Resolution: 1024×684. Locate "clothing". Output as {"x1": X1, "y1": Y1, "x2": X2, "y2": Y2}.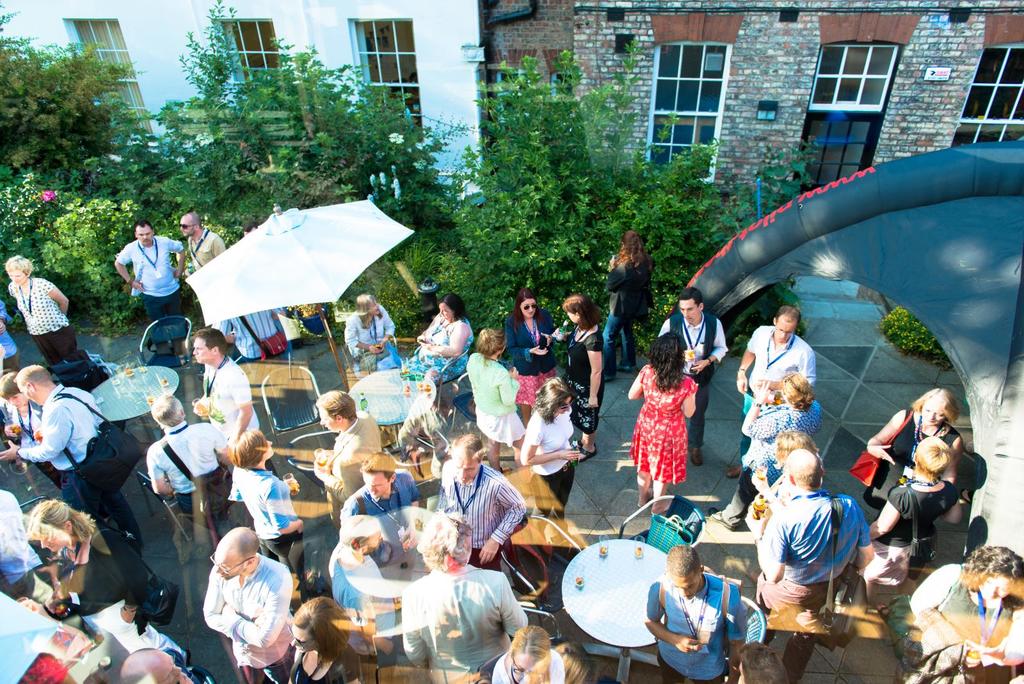
{"x1": 742, "y1": 383, "x2": 817, "y2": 526}.
